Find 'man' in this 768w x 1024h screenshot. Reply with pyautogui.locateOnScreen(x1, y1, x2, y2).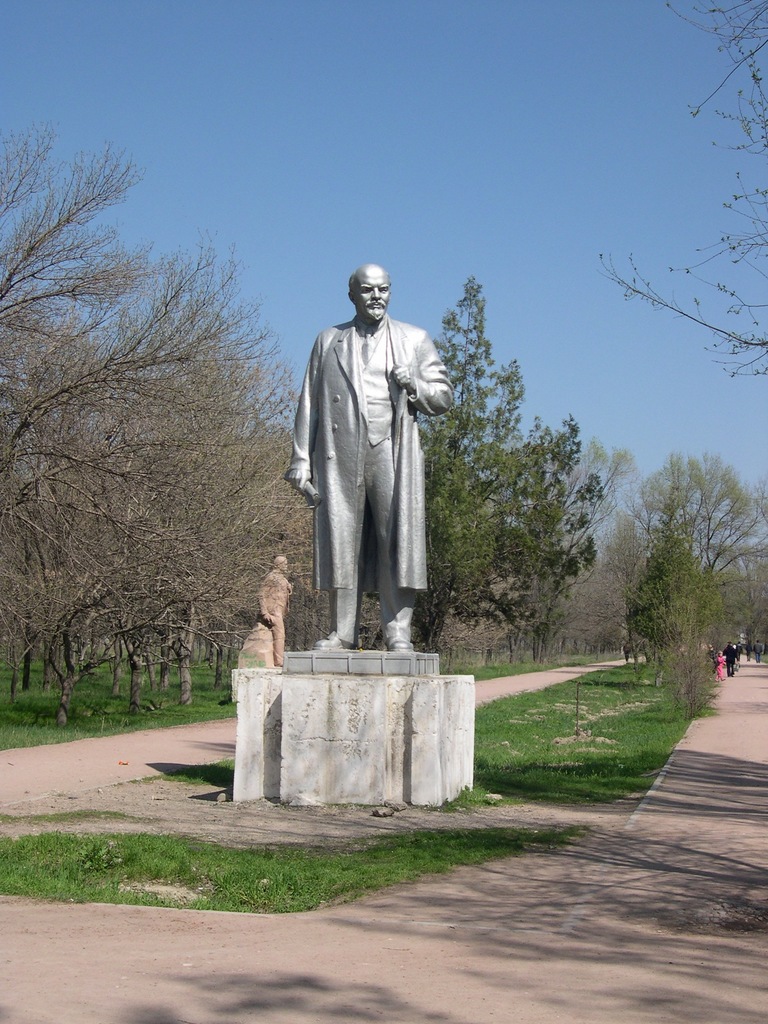
pyautogui.locateOnScreen(753, 638, 764, 664).
